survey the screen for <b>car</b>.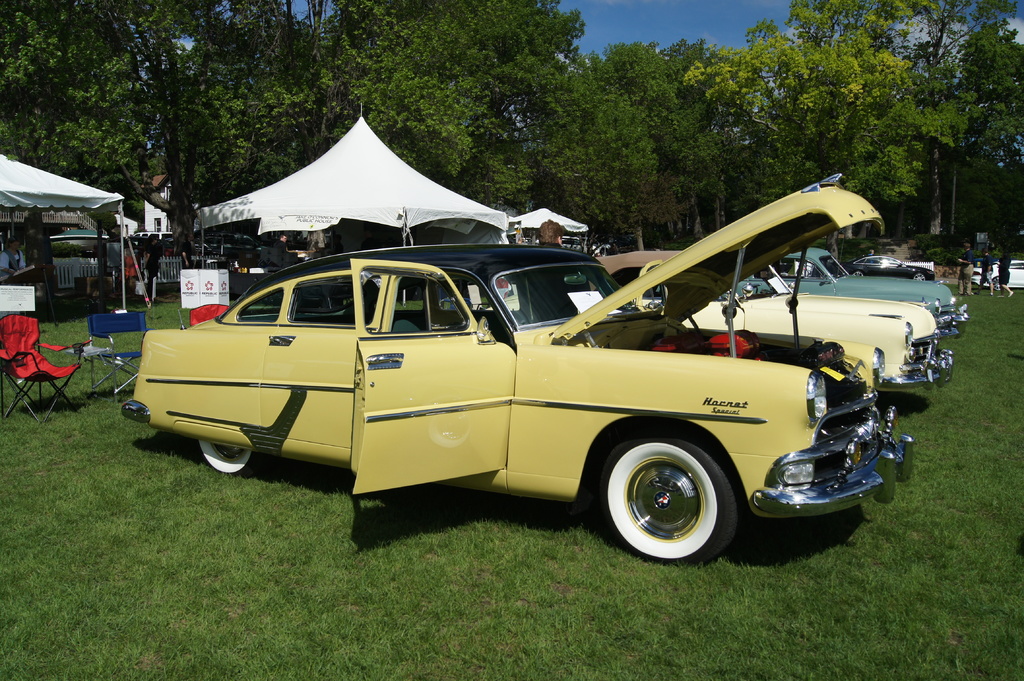
Survey found: {"left": 594, "top": 247, "right": 951, "bottom": 392}.
